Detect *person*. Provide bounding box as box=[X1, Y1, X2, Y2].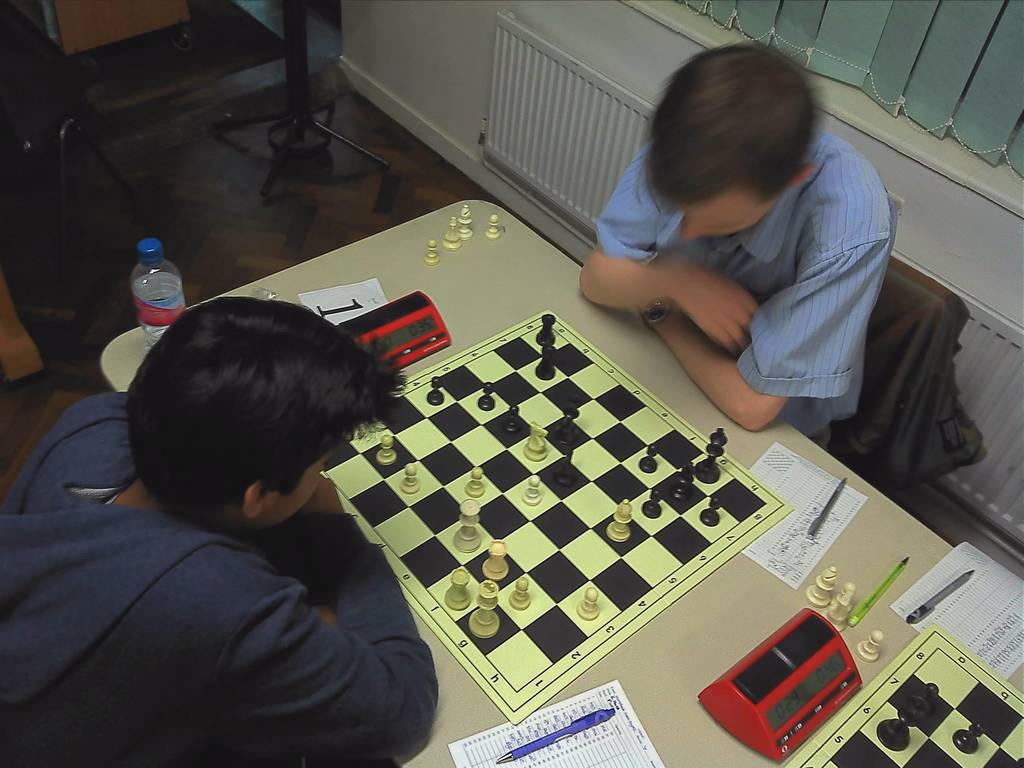
box=[578, 40, 892, 450].
